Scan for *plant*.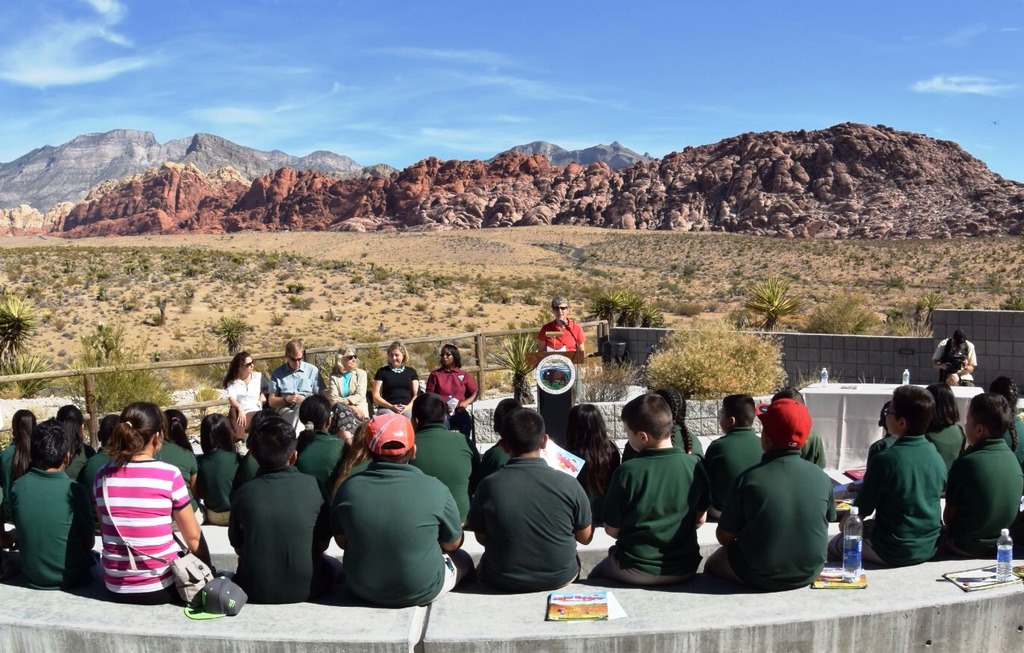
Scan result: locate(642, 318, 786, 404).
